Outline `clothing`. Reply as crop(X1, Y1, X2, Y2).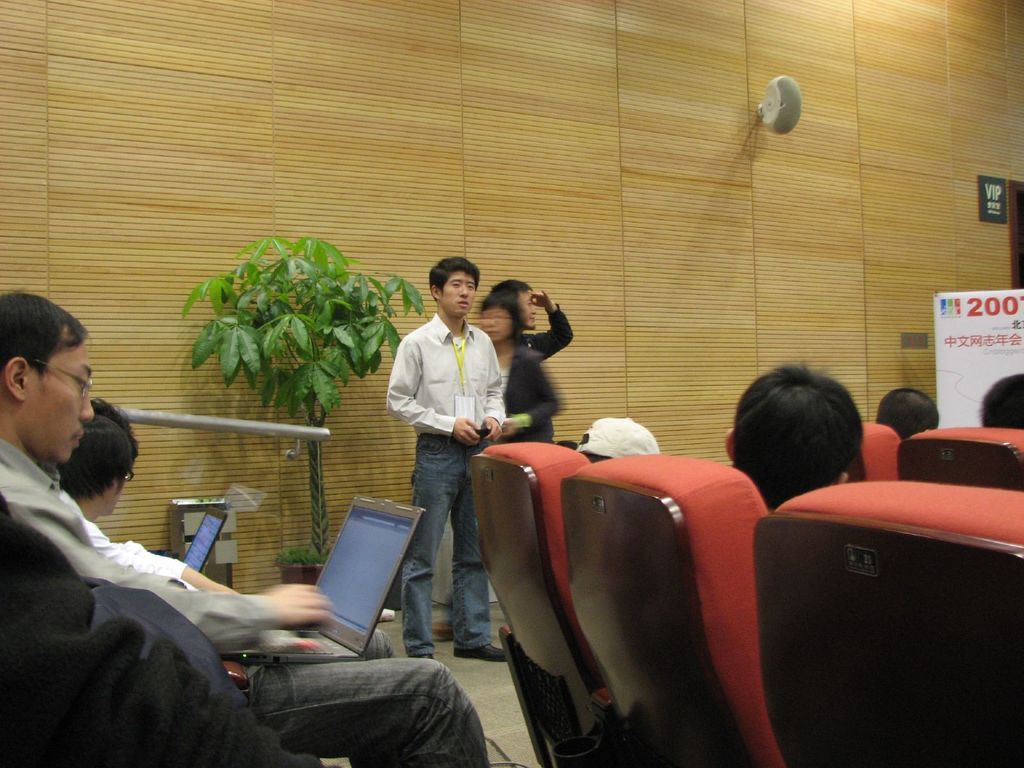
crop(502, 342, 563, 435).
